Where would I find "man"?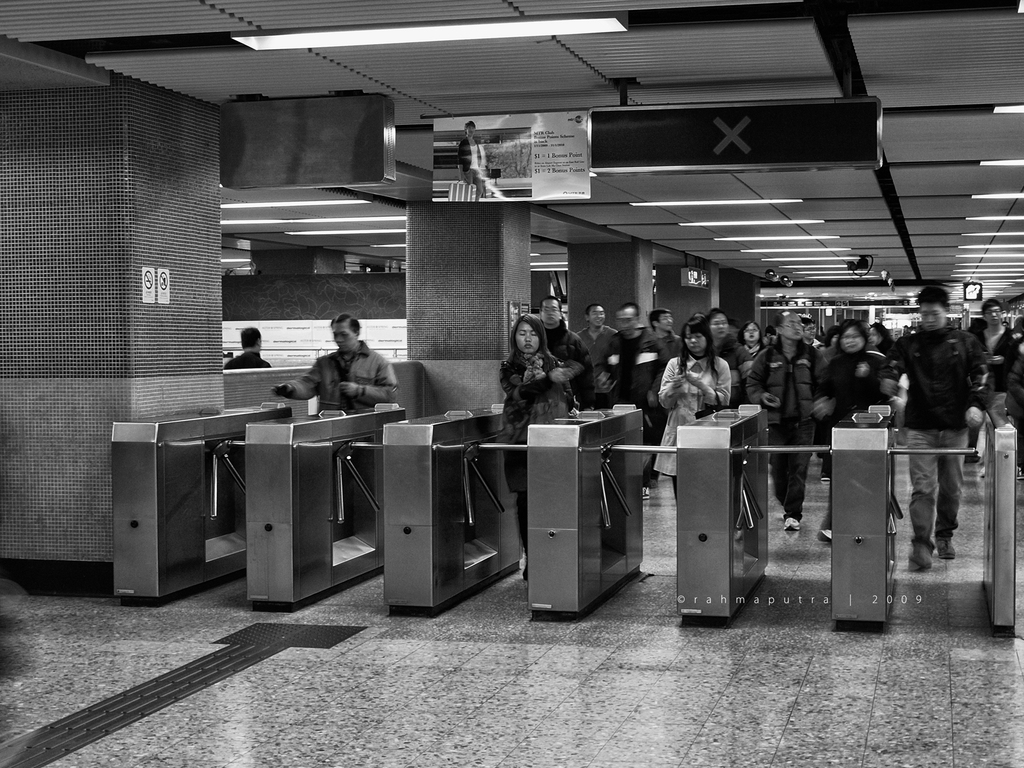
At l=646, t=308, r=679, b=486.
